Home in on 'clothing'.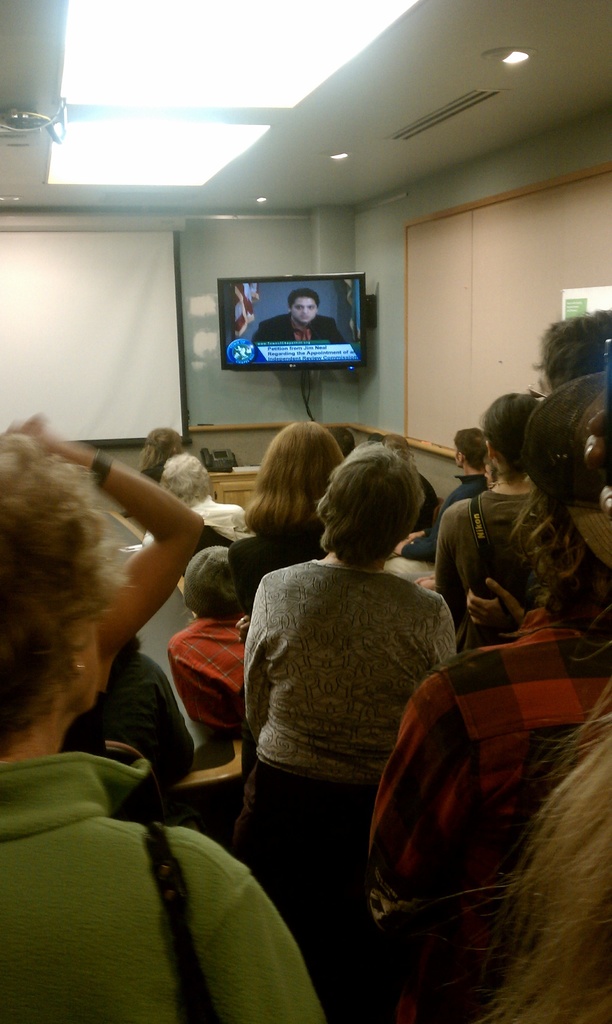
Homed in at bbox(437, 475, 487, 540).
